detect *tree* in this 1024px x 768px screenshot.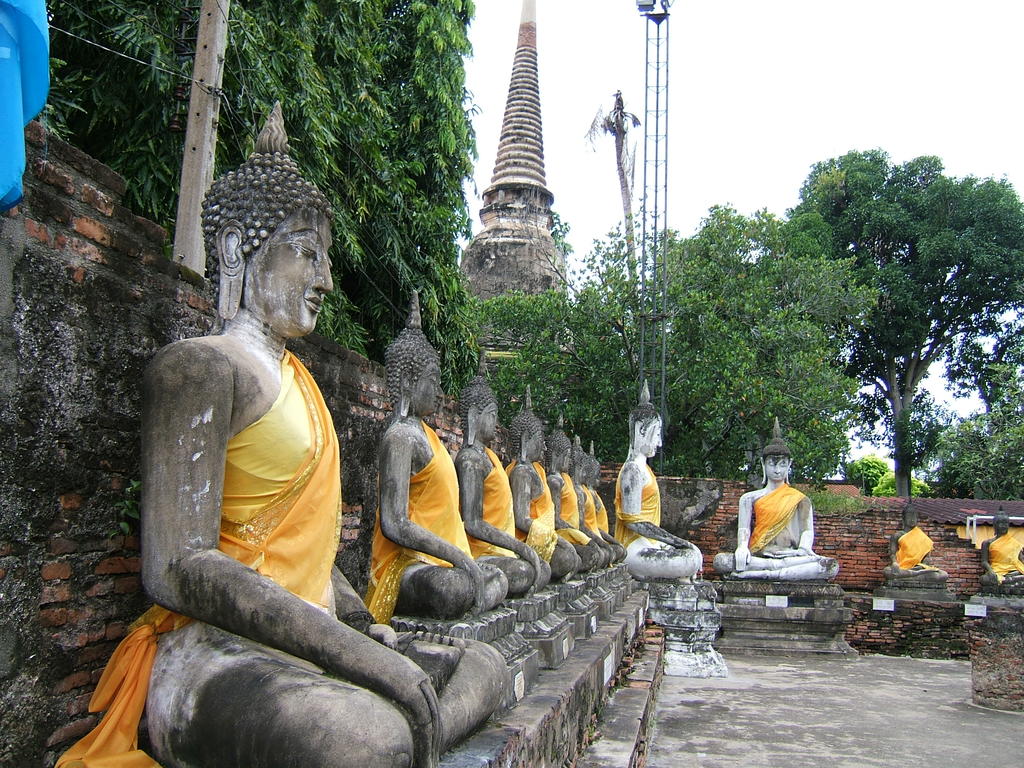
Detection: 780/155/993/529.
